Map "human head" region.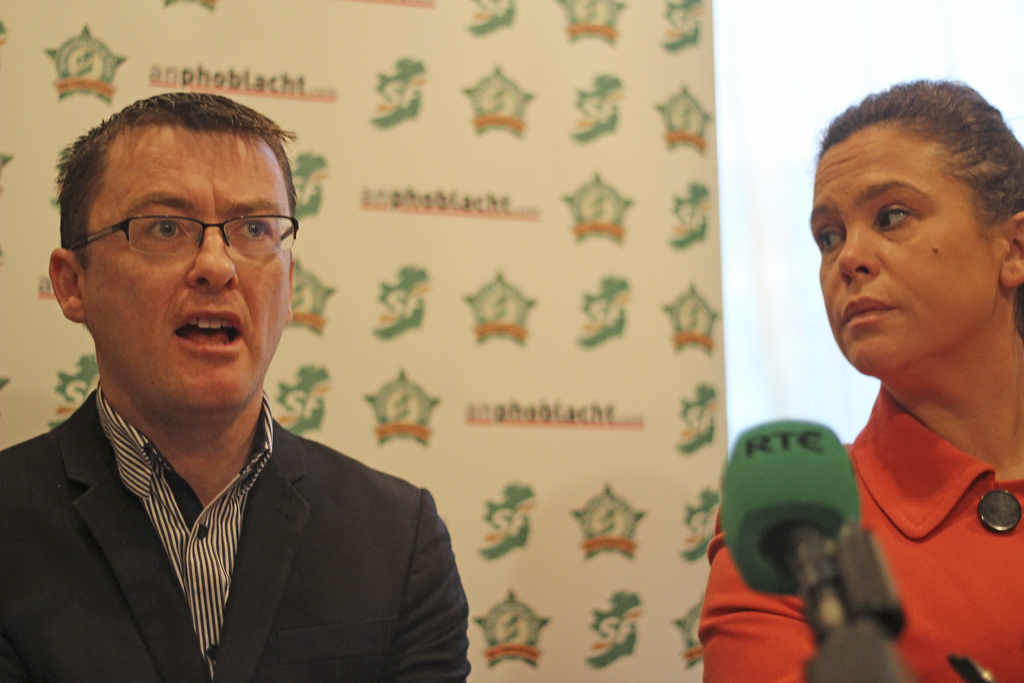
Mapped to locate(825, 80, 1005, 280).
